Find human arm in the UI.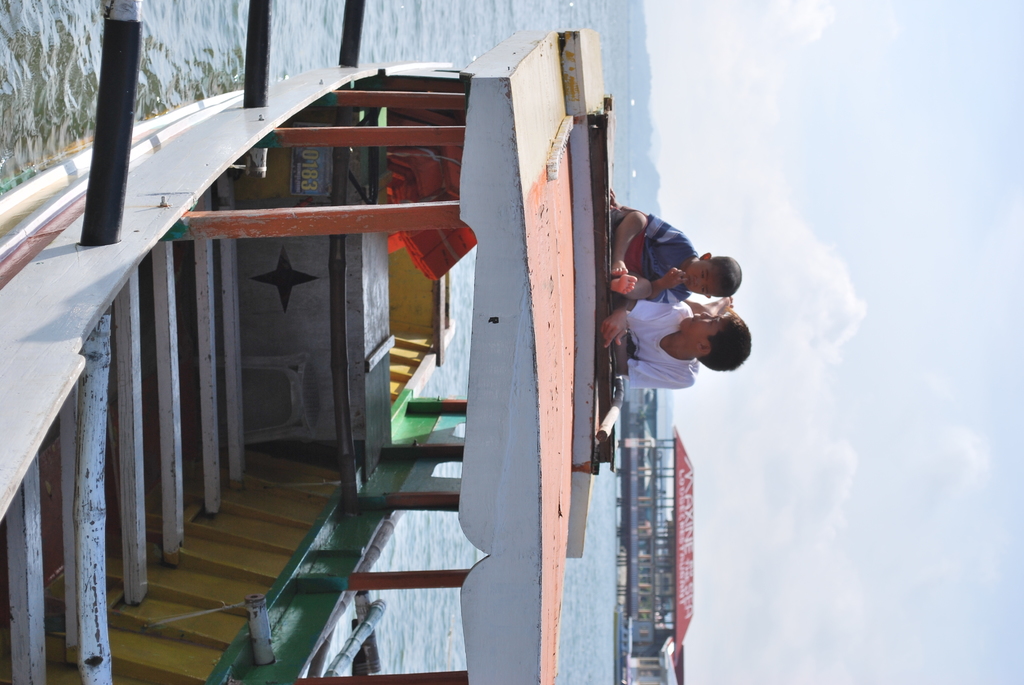
UI element at 618,205,688,242.
